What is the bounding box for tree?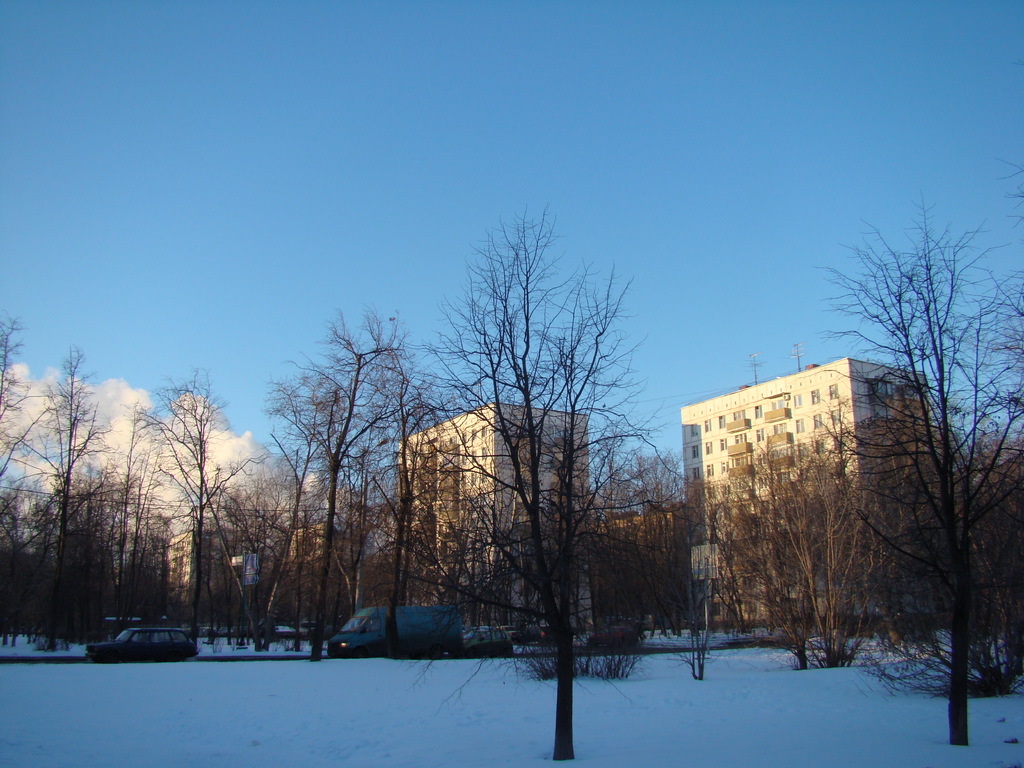
<bbox>627, 475, 735, 680</bbox>.
